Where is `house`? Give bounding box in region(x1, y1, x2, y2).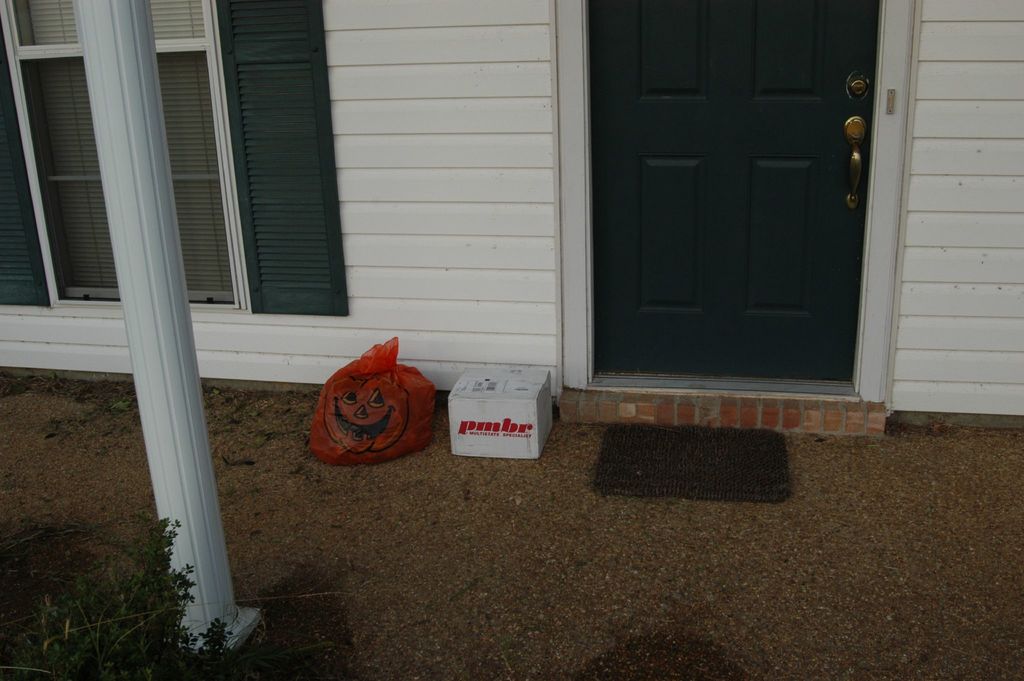
region(0, 1, 1023, 440).
